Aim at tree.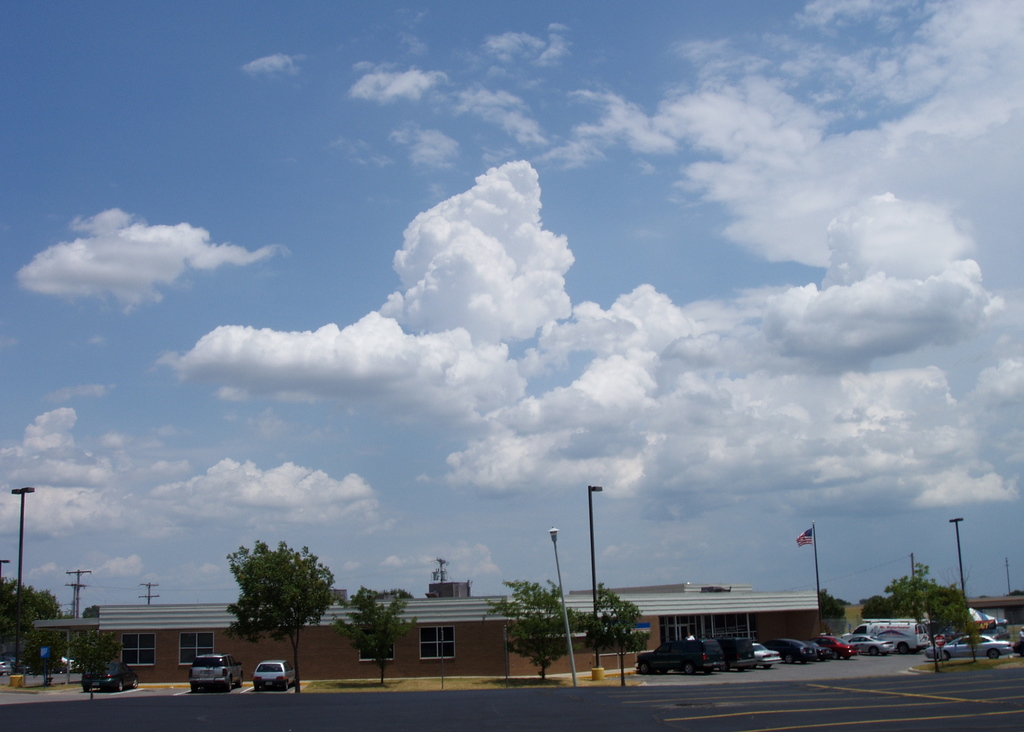
Aimed at BBox(582, 585, 650, 686).
